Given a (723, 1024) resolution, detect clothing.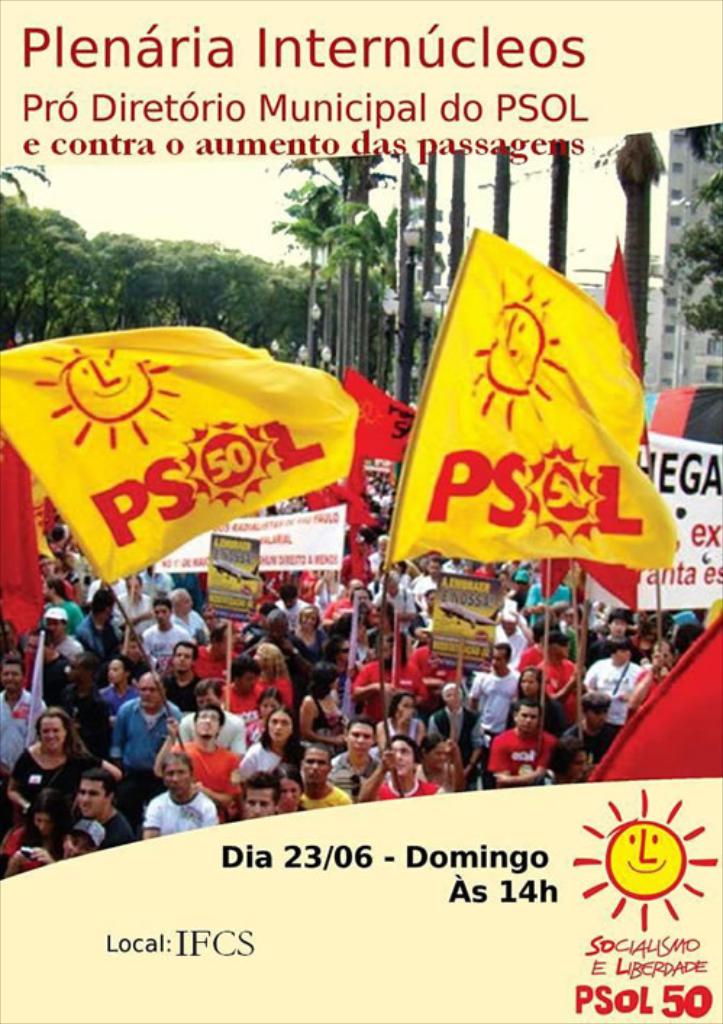
x1=0, y1=432, x2=722, y2=869.
